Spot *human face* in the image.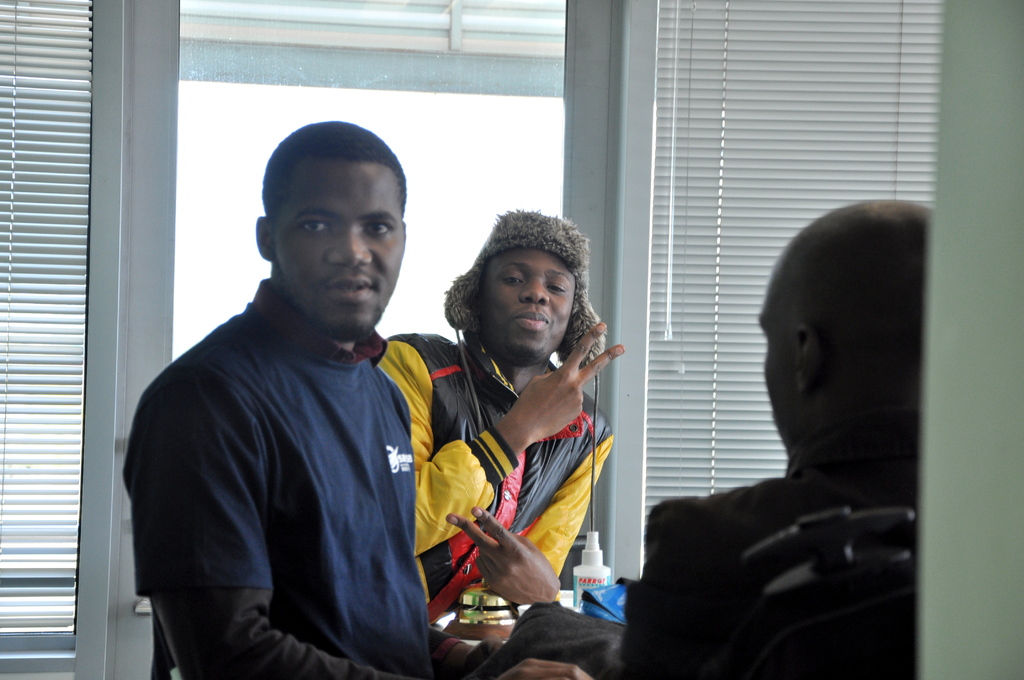
*human face* found at bbox=(278, 165, 401, 335).
